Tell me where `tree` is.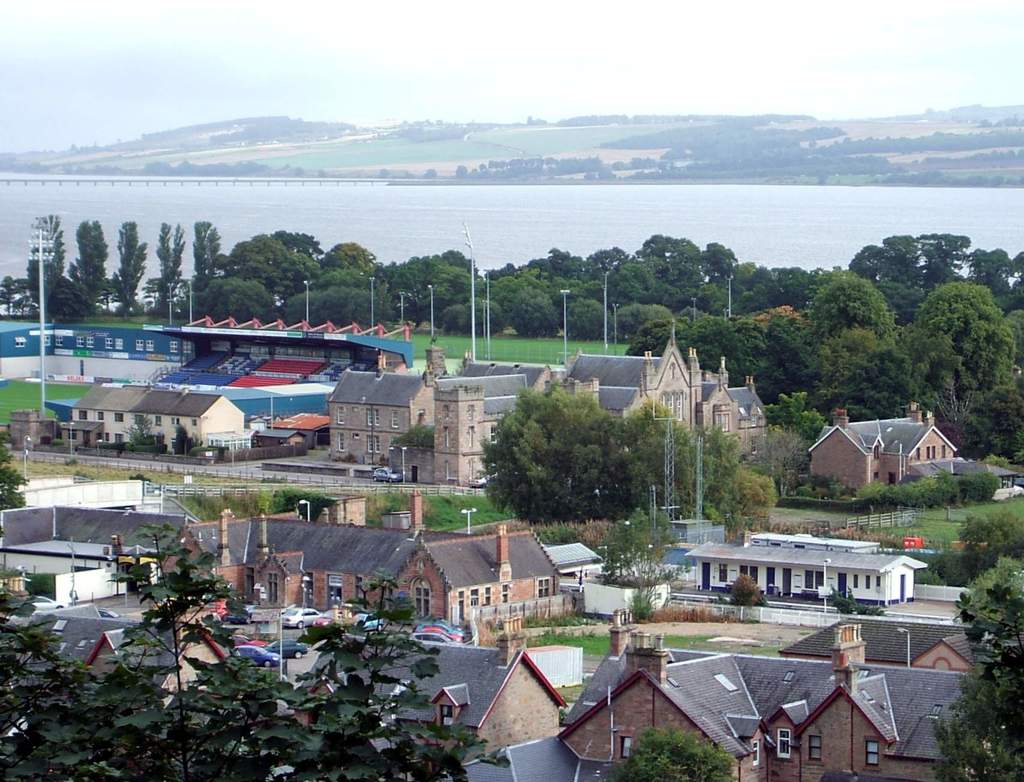
`tree` is at x1=920, y1=232, x2=970, y2=281.
